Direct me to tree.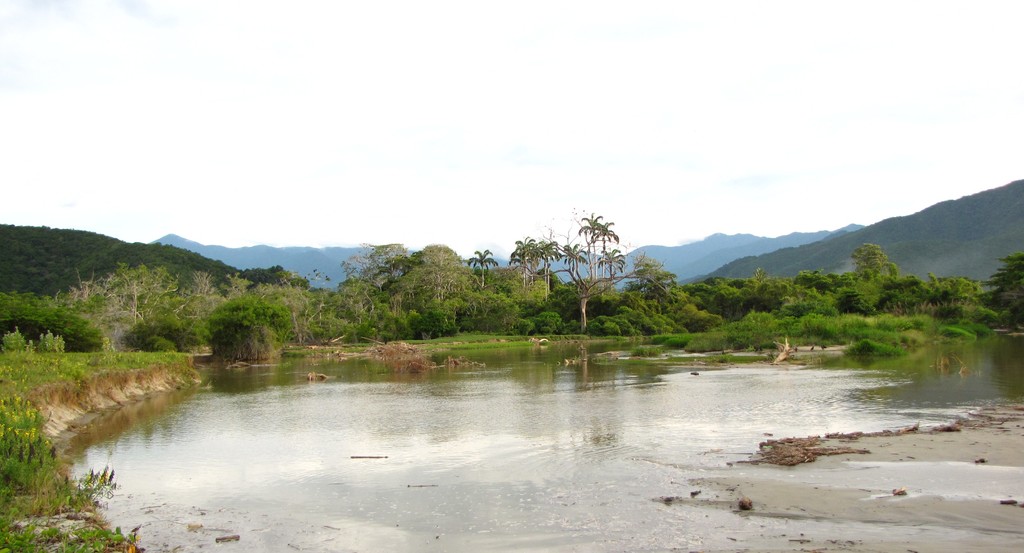
Direction: [left=392, top=240, right=479, bottom=333].
